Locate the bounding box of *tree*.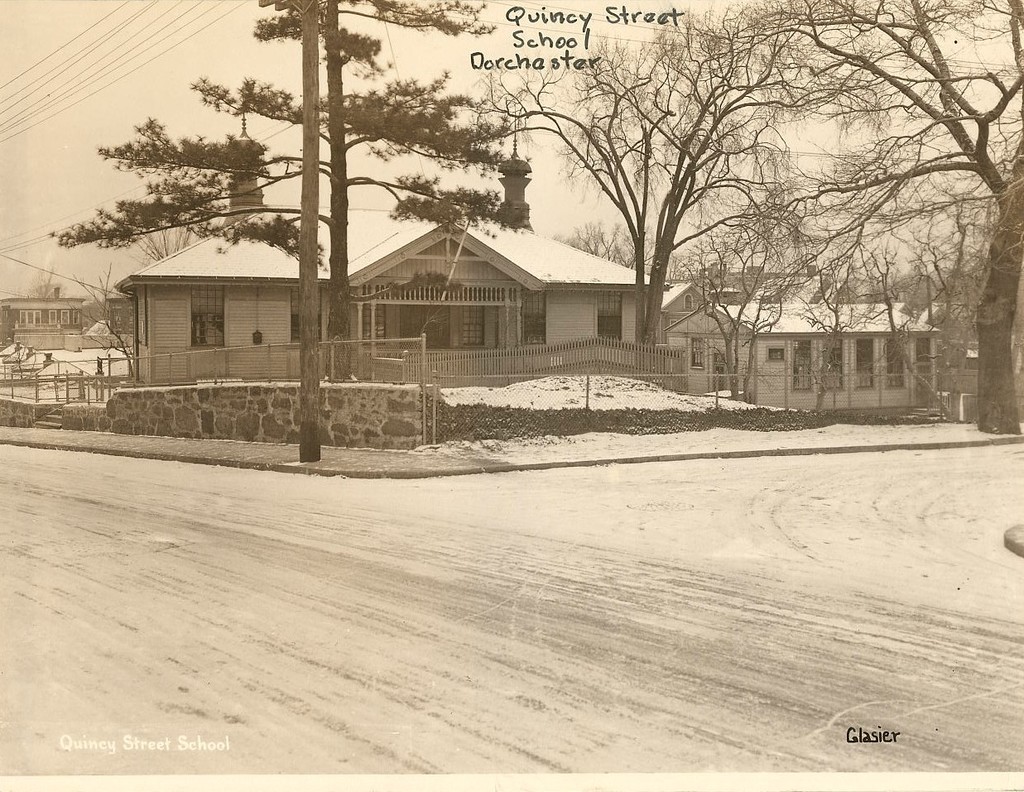
Bounding box: bbox=(550, 219, 652, 270).
